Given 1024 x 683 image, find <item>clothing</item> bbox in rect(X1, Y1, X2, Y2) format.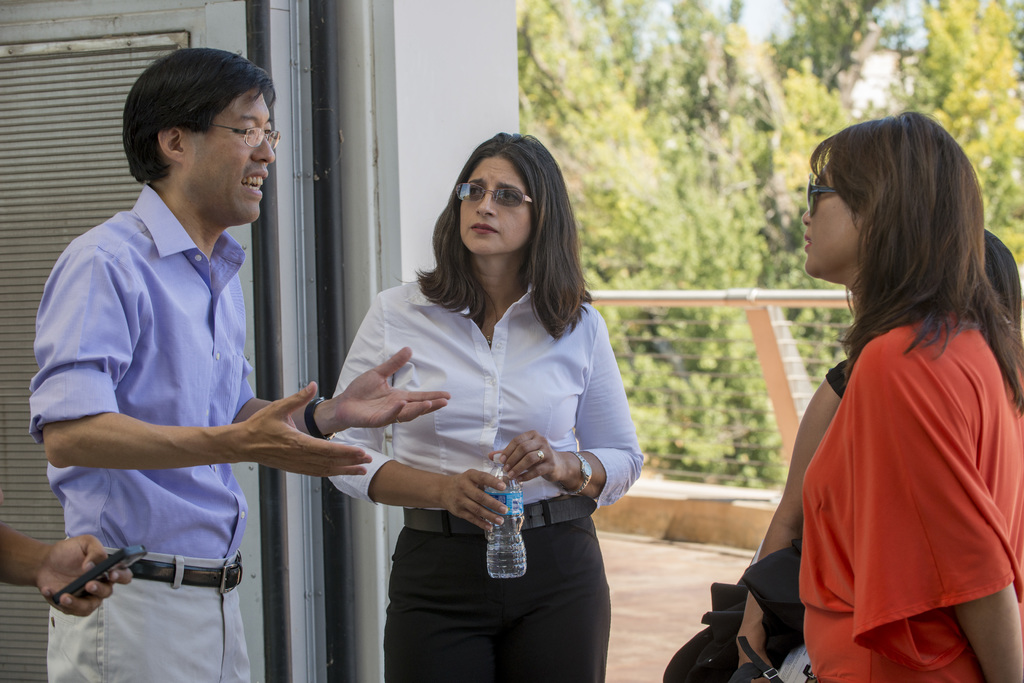
rect(664, 543, 797, 682).
